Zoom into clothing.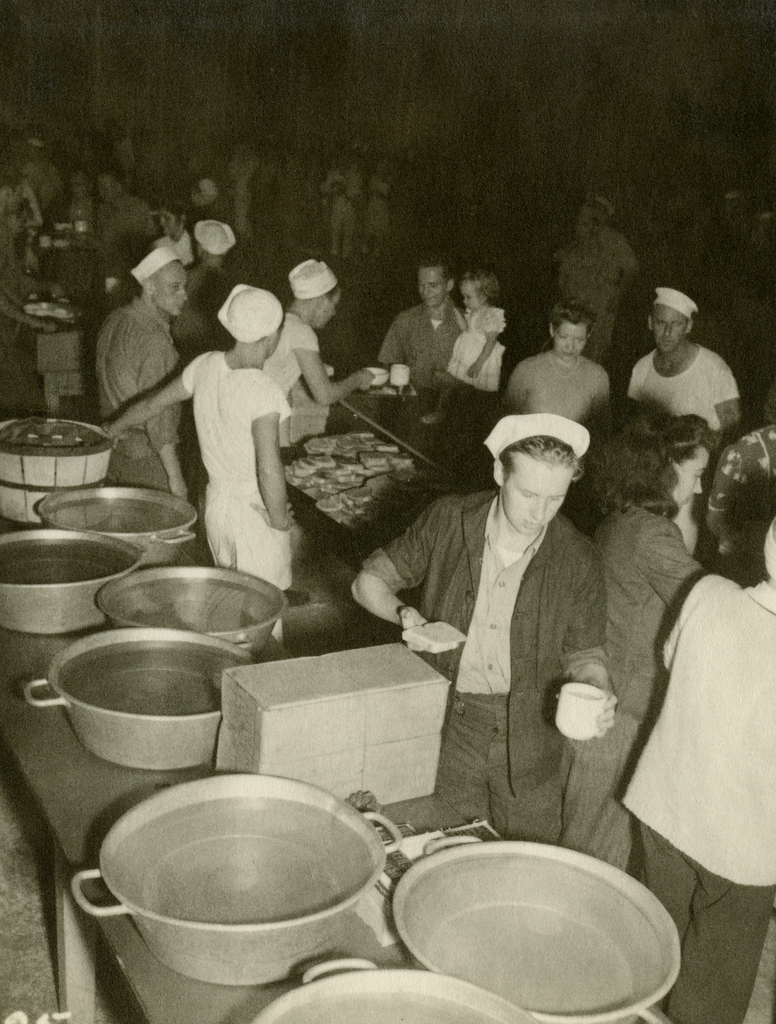
Zoom target: rect(368, 291, 456, 408).
